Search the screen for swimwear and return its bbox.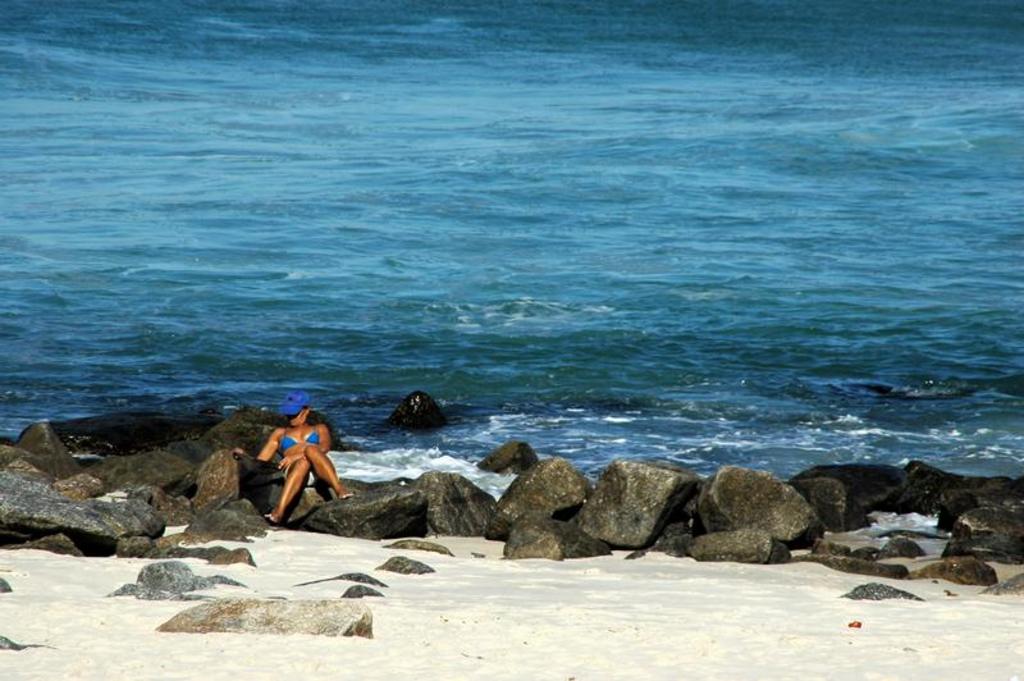
Found: [282,430,317,448].
